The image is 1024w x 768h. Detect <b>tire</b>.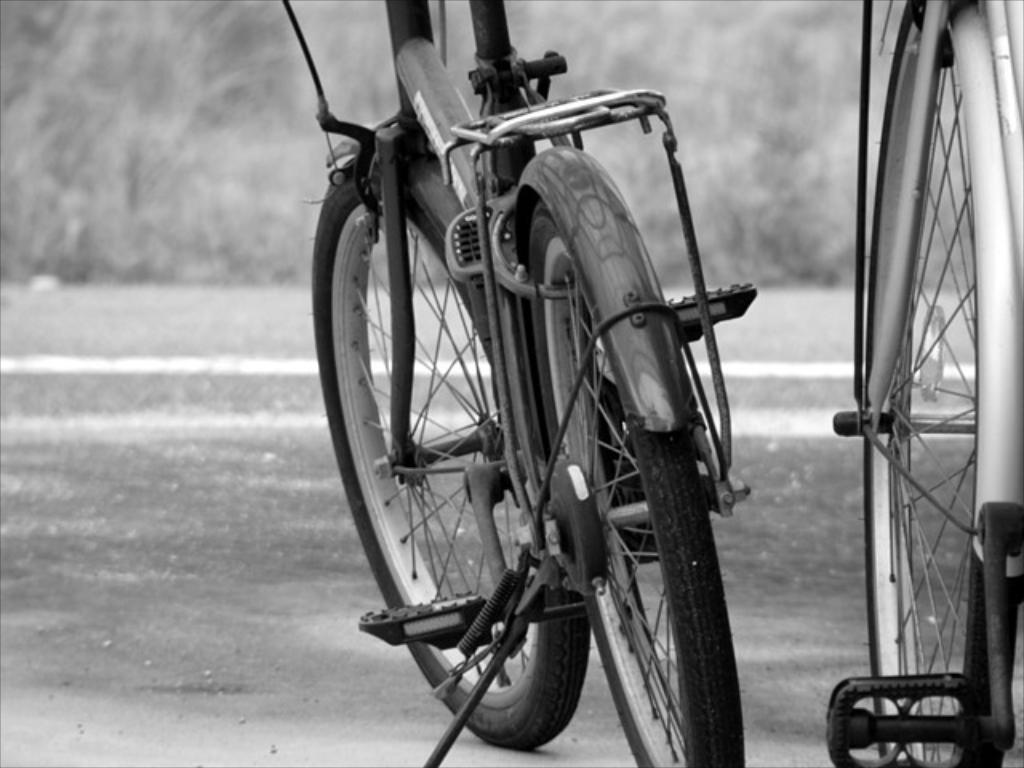
Detection: [left=307, top=162, right=598, bottom=744].
